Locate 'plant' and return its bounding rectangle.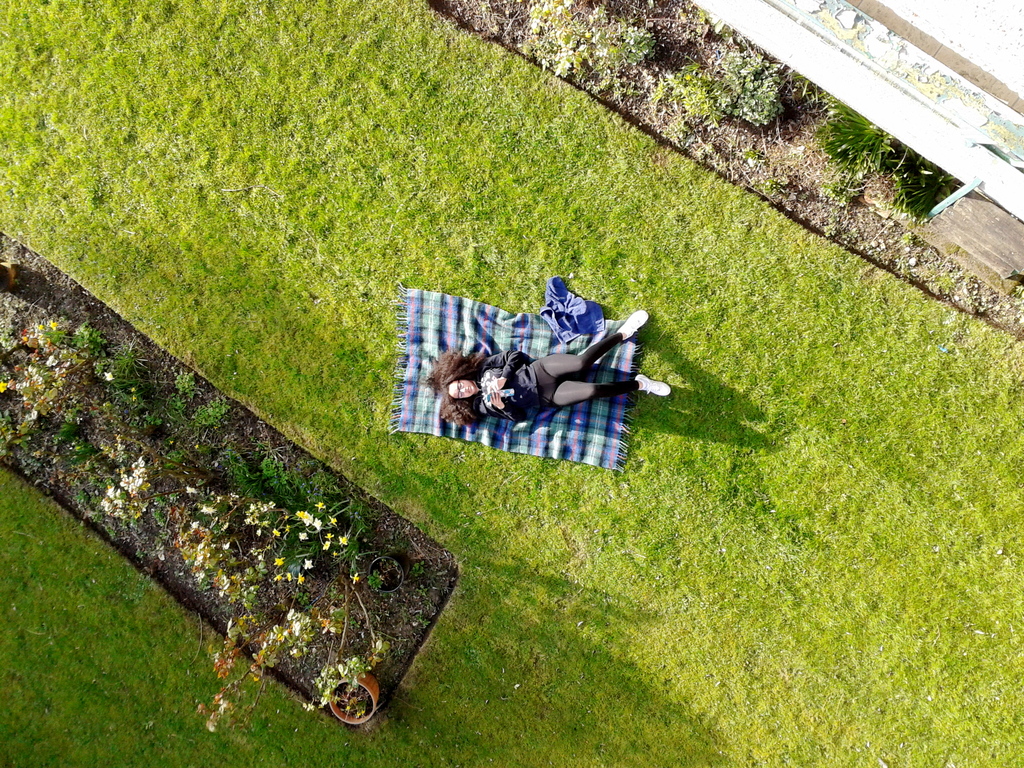
box(73, 490, 98, 506).
